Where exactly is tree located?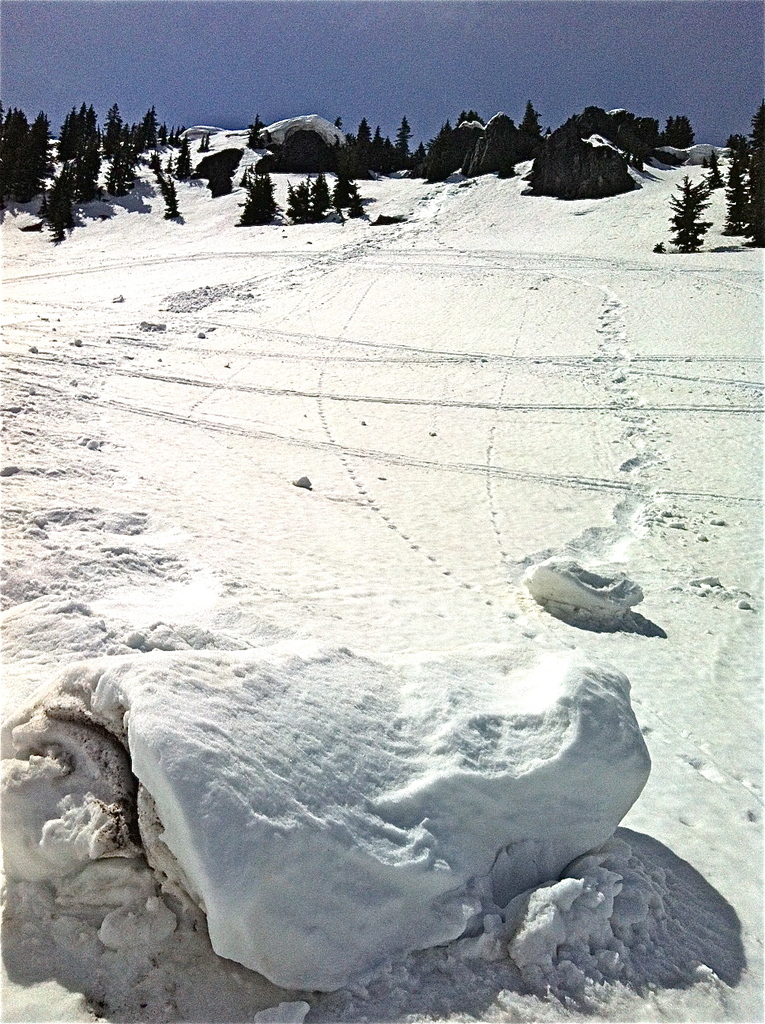
Its bounding box is 661, 114, 691, 151.
